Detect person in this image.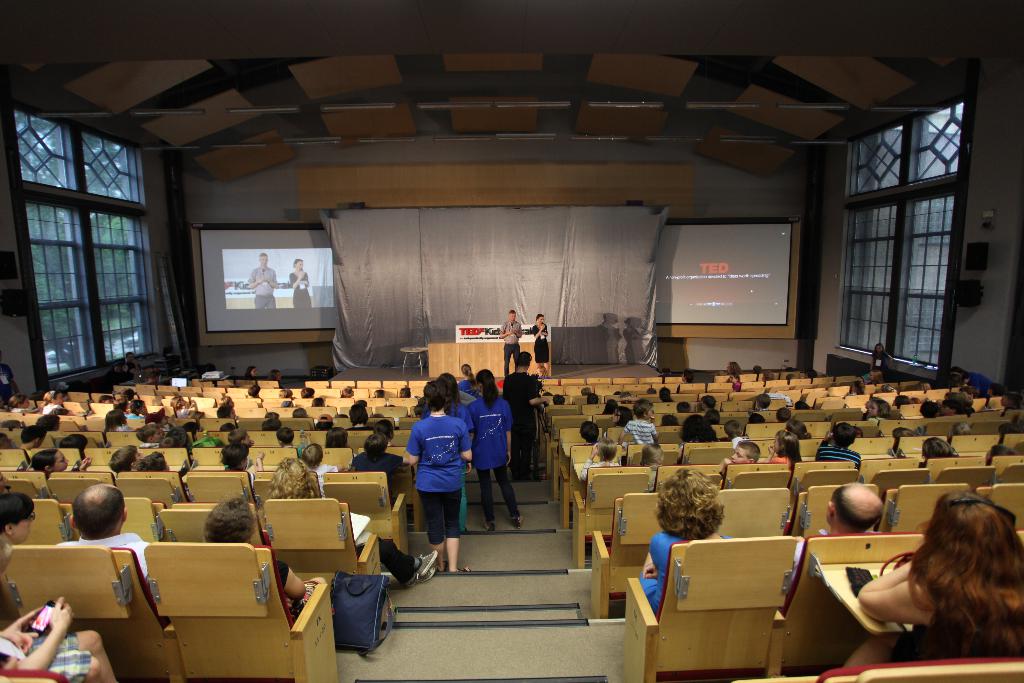
Detection: 108/445/143/477.
